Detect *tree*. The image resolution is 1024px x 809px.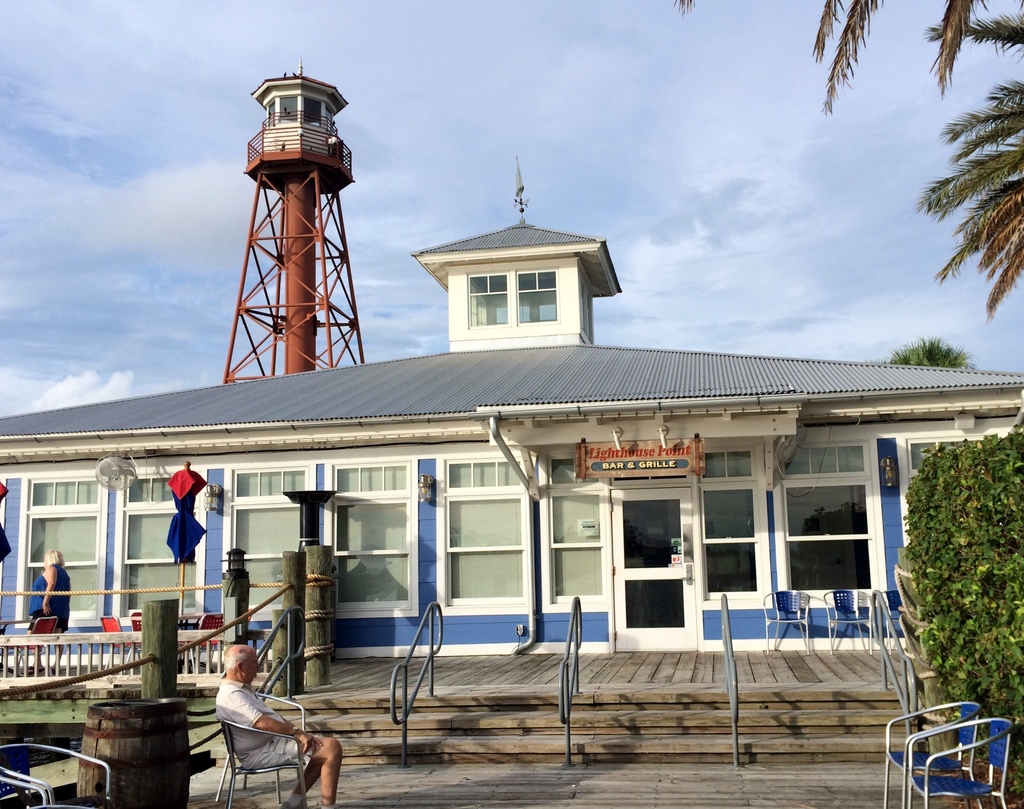
908,413,1021,704.
